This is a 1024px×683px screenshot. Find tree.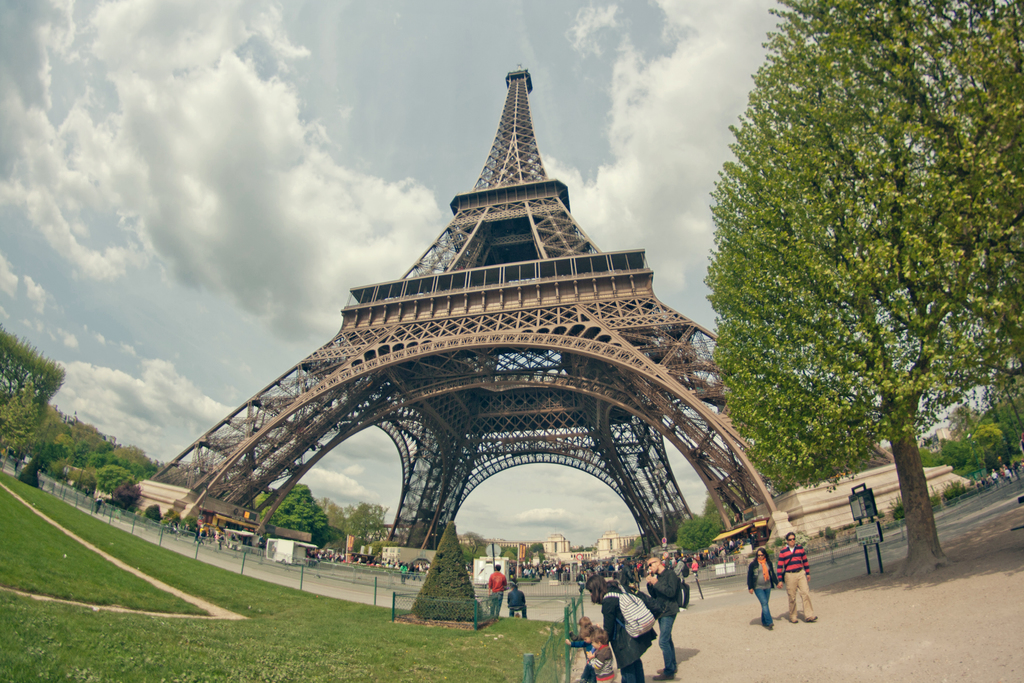
Bounding box: (0,328,67,502).
